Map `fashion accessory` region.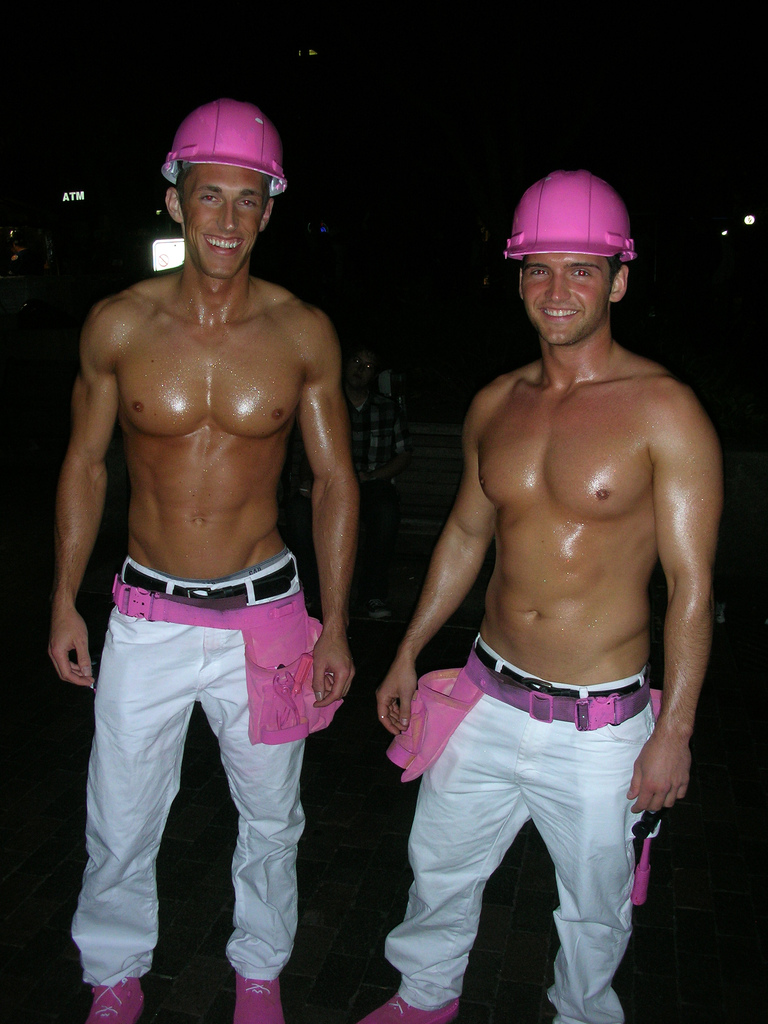
Mapped to (left=125, top=564, right=300, bottom=604).
